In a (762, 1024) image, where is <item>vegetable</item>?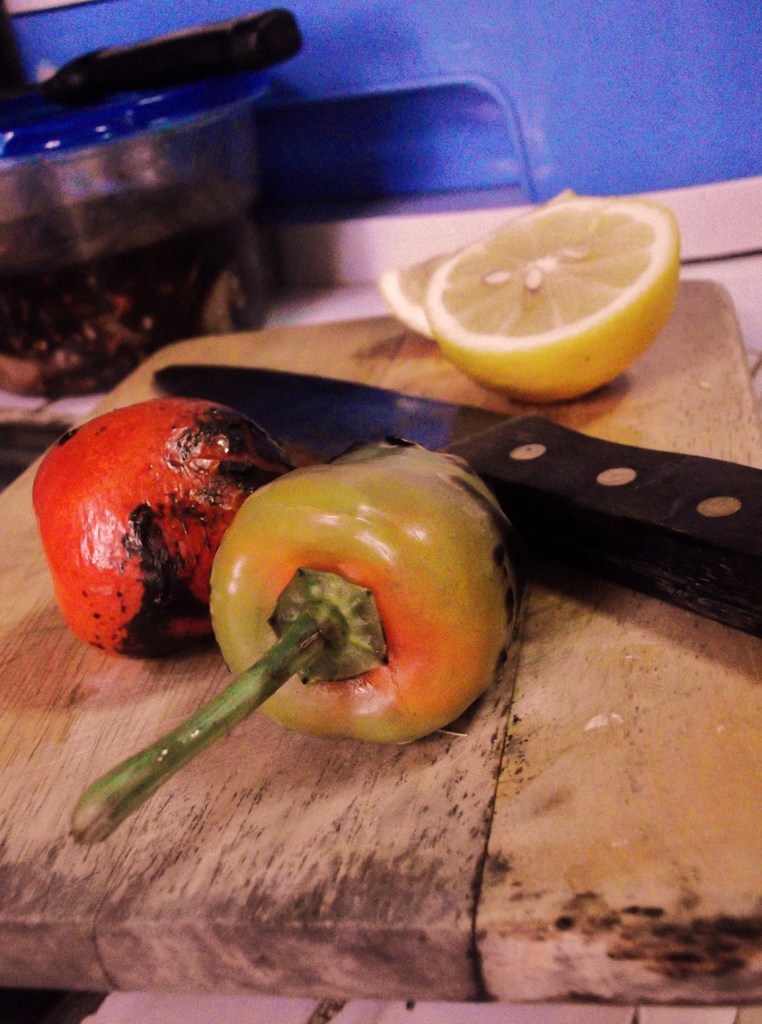
(138, 435, 493, 819).
